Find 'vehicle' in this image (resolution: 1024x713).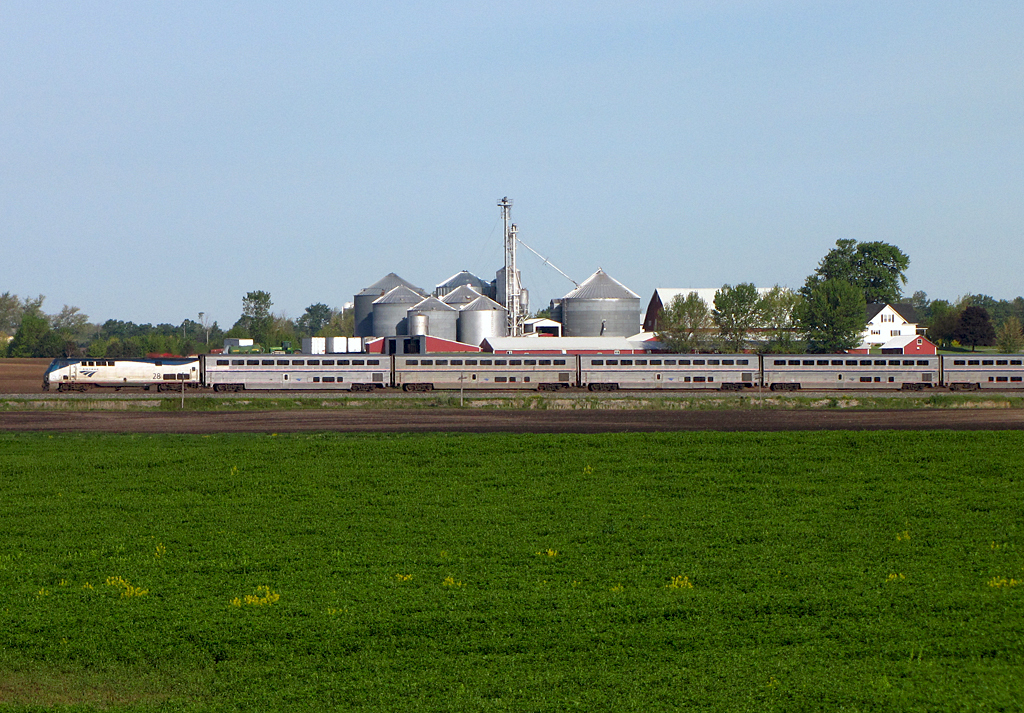
box(40, 350, 1023, 392).
